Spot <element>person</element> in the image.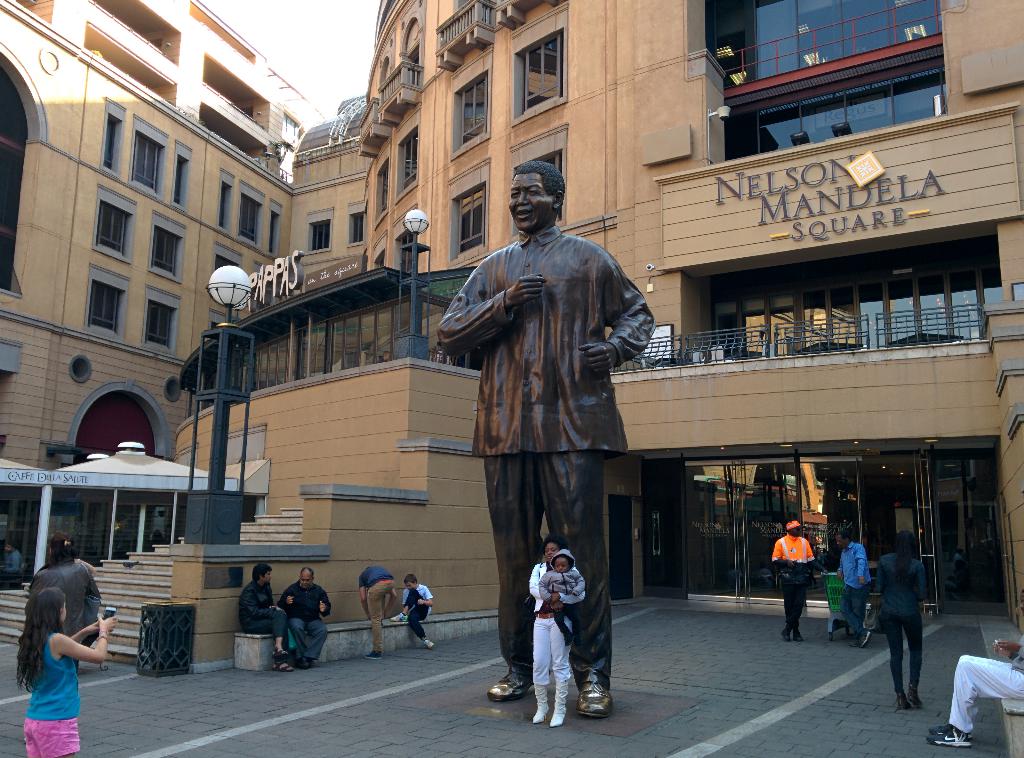
<element>person</element> found at {"x1": 18, "y1": 584, "x2": 118, "y2": 757}.
